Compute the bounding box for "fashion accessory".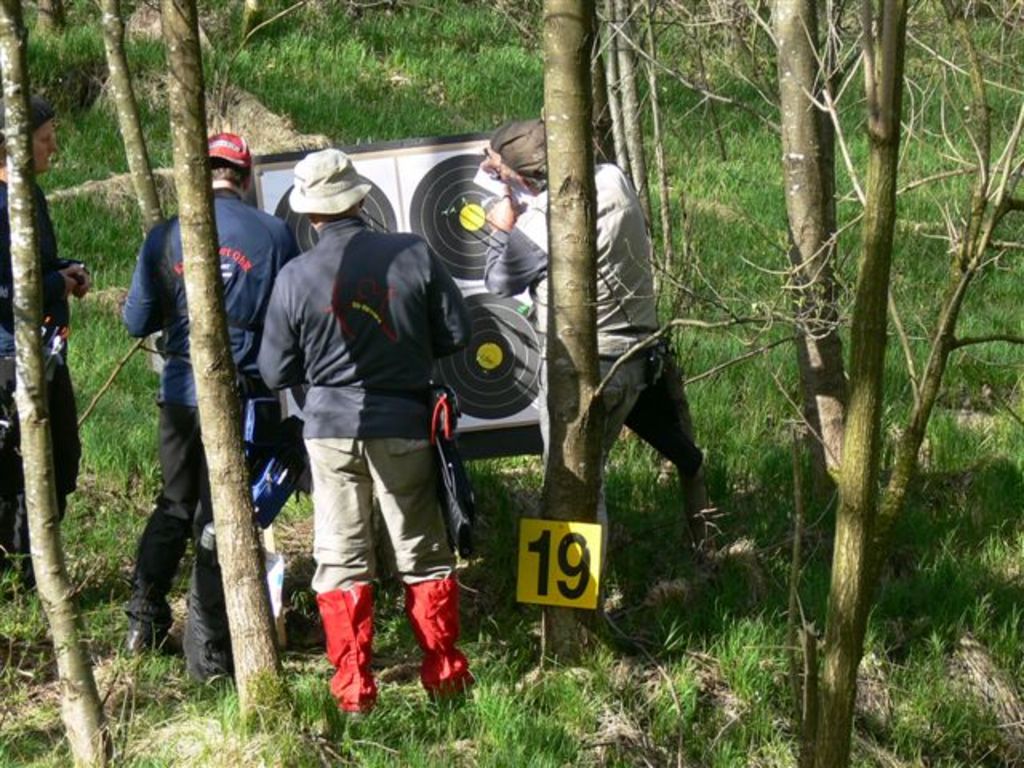
(left=0, top=93, right=53, bottom=138).
